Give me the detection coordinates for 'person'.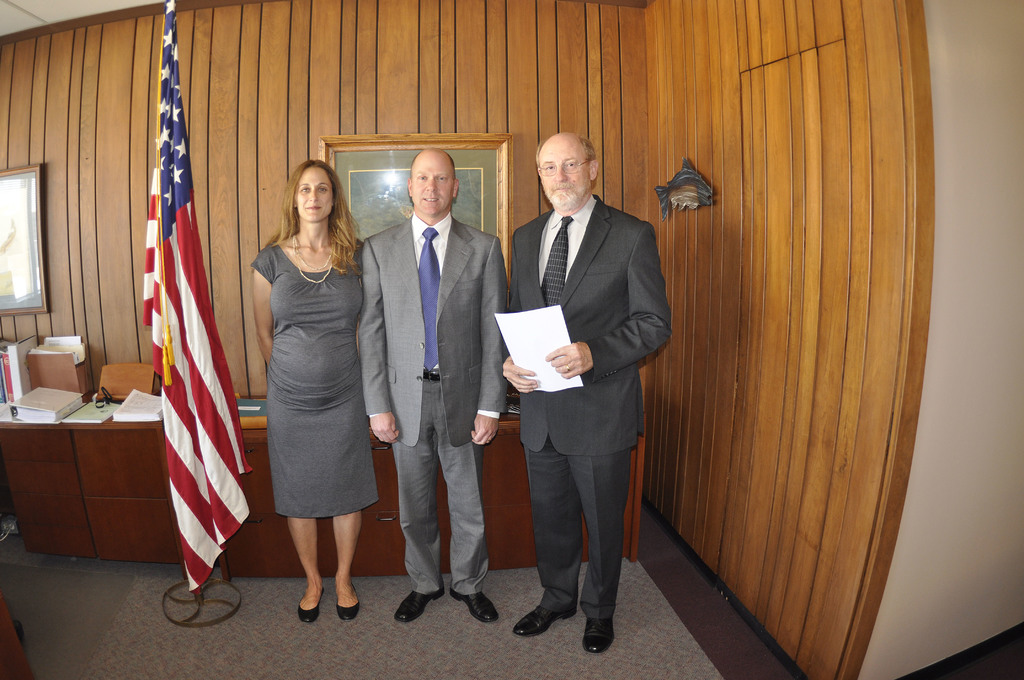
box=[362, 145, 510, 624].
